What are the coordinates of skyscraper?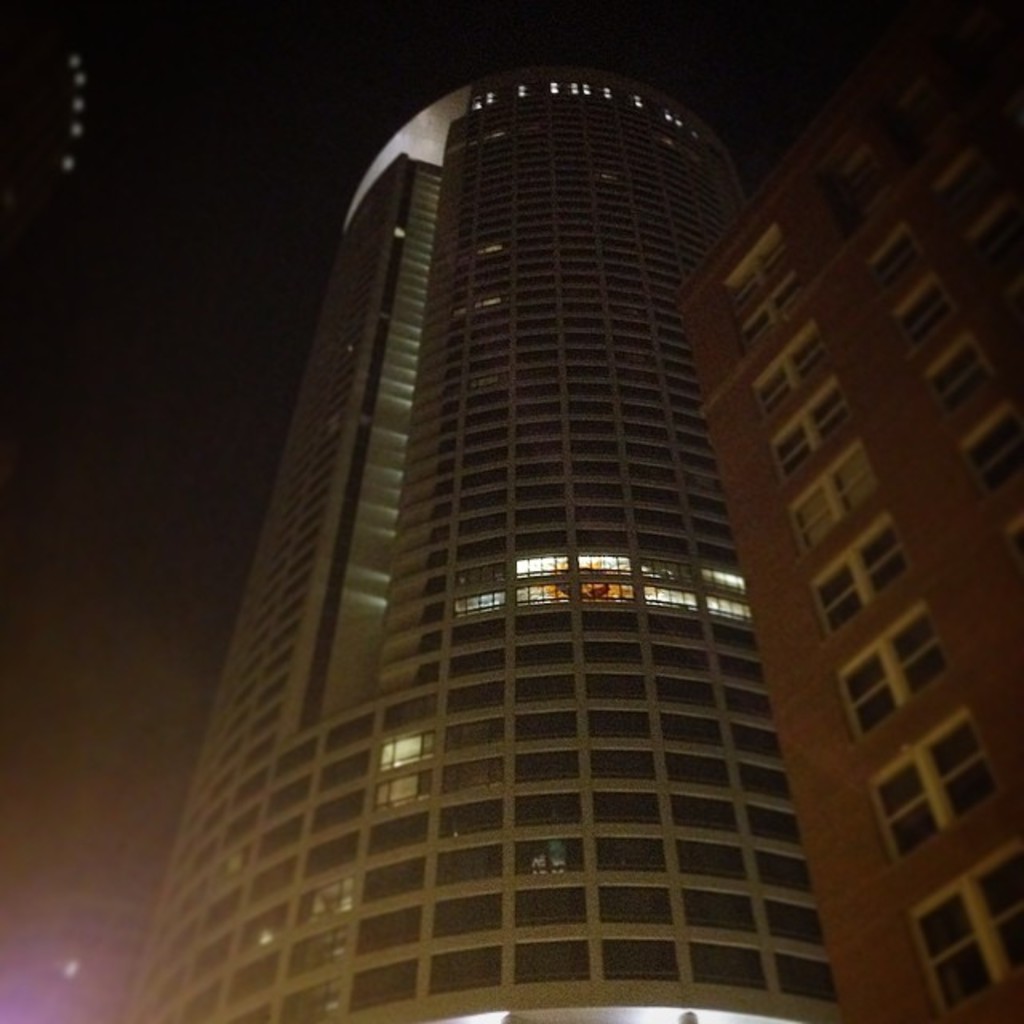
[669,0,1022,1022].
